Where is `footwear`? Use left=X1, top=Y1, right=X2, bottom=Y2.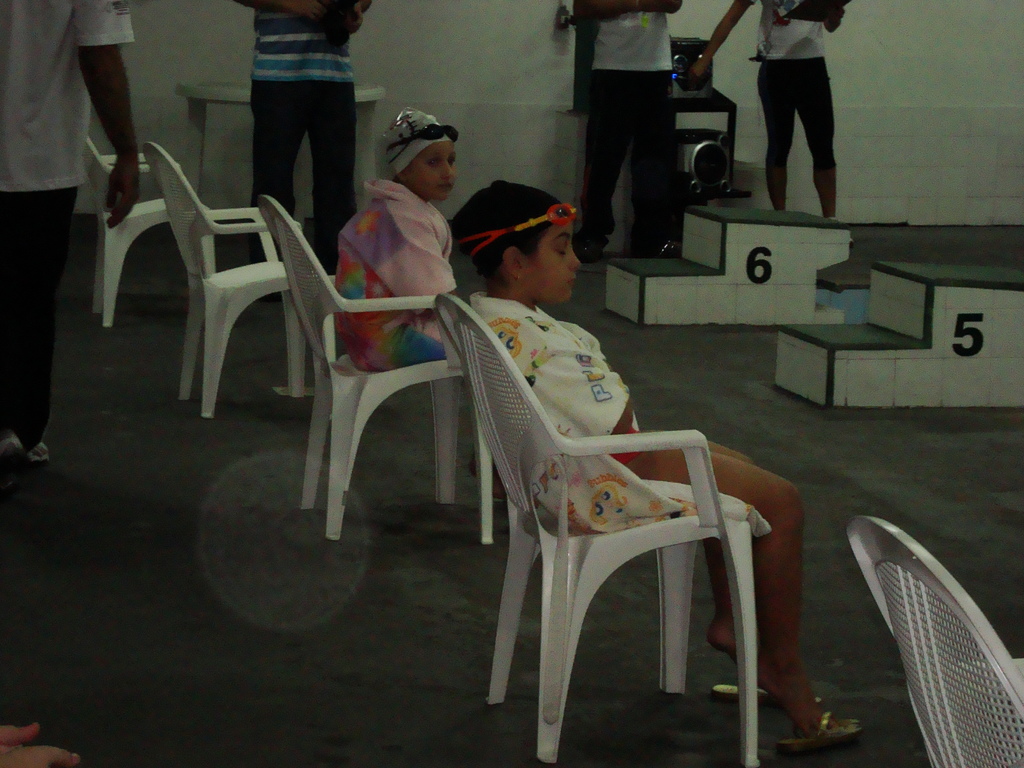
left=571, top=228, right=611, bottom=266.
